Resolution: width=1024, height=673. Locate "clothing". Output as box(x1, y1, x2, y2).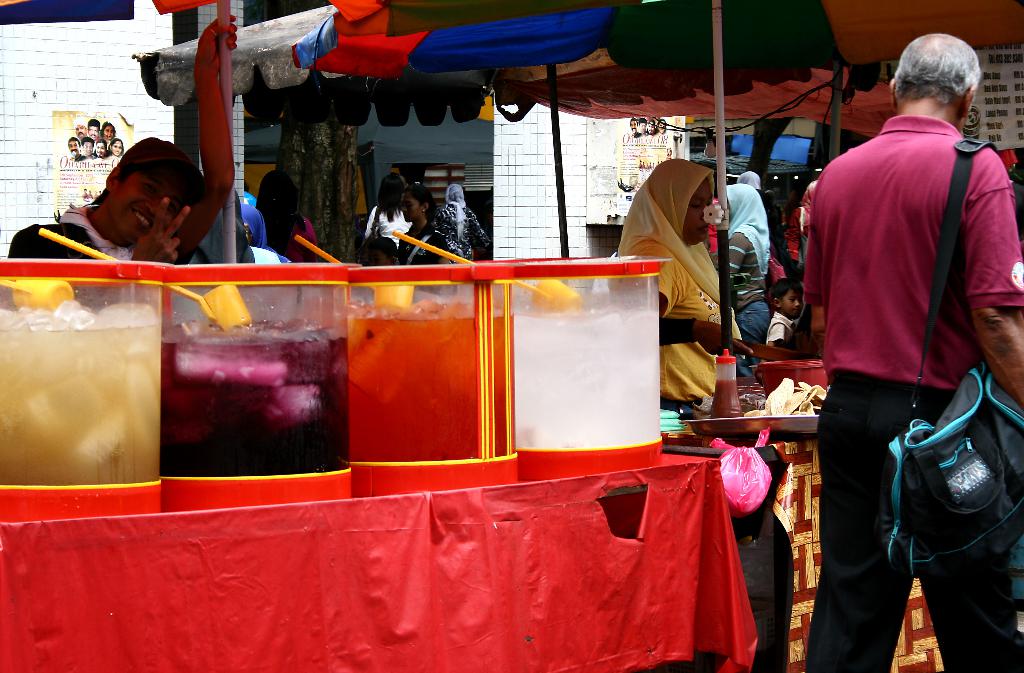
box(434, 184, 490, 261).
